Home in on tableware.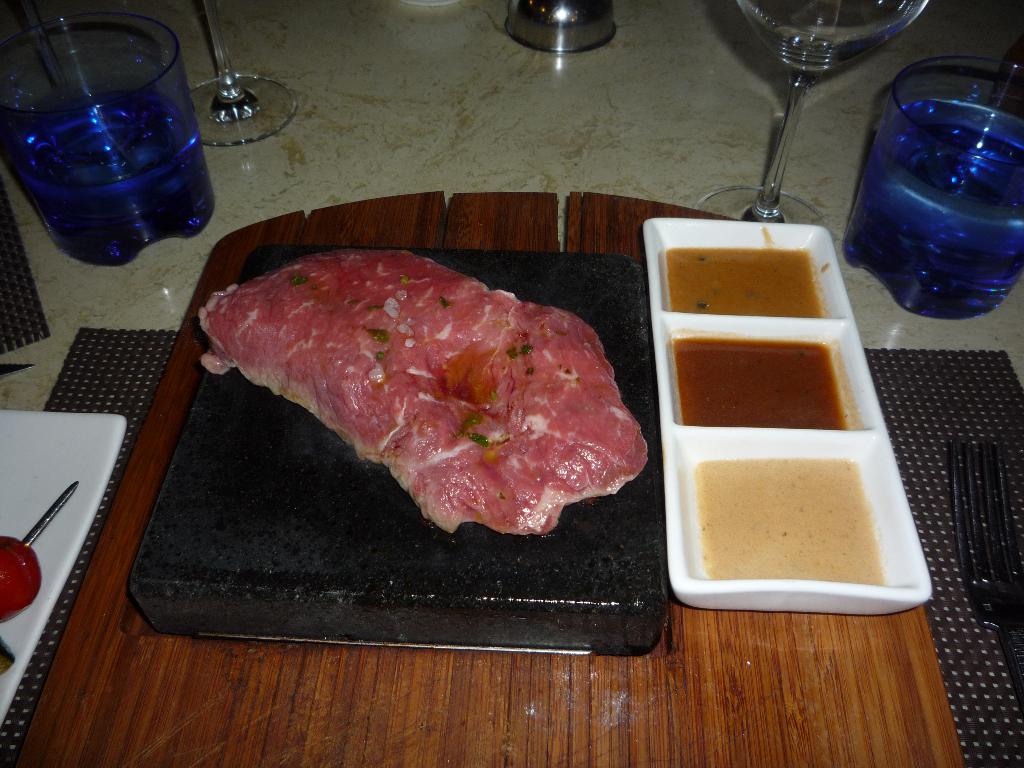
Homed in at <bbox>188, 1, 301, 142</bbox>.
